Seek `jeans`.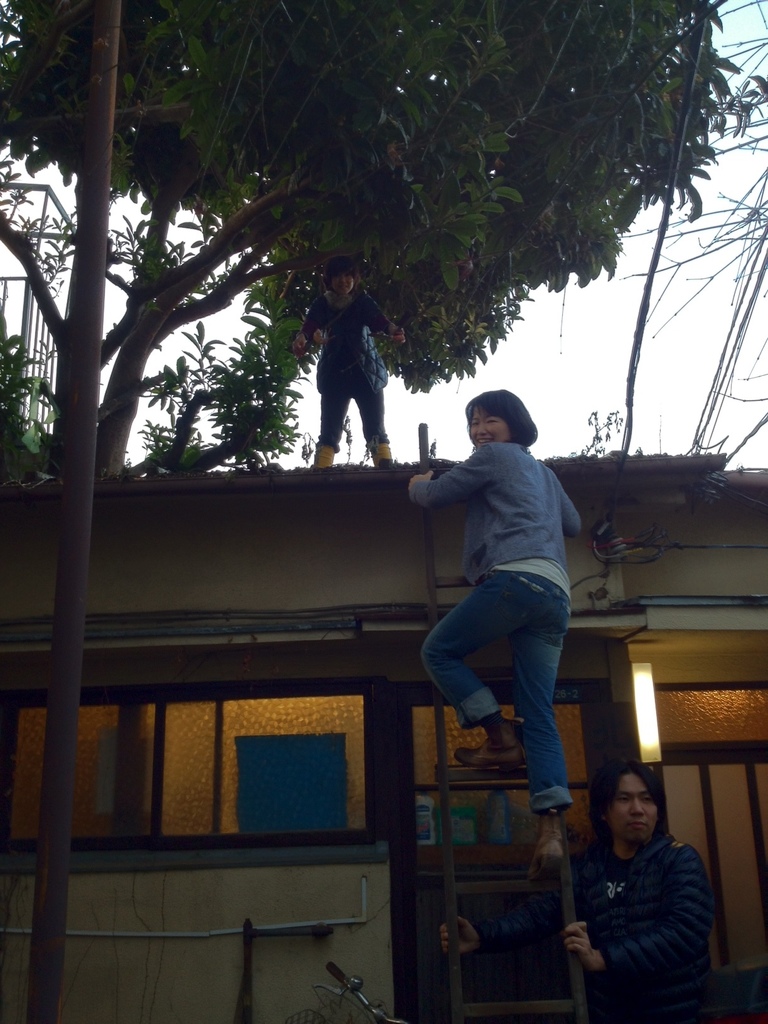
left=420, top=580, right=592, bottom=807.
